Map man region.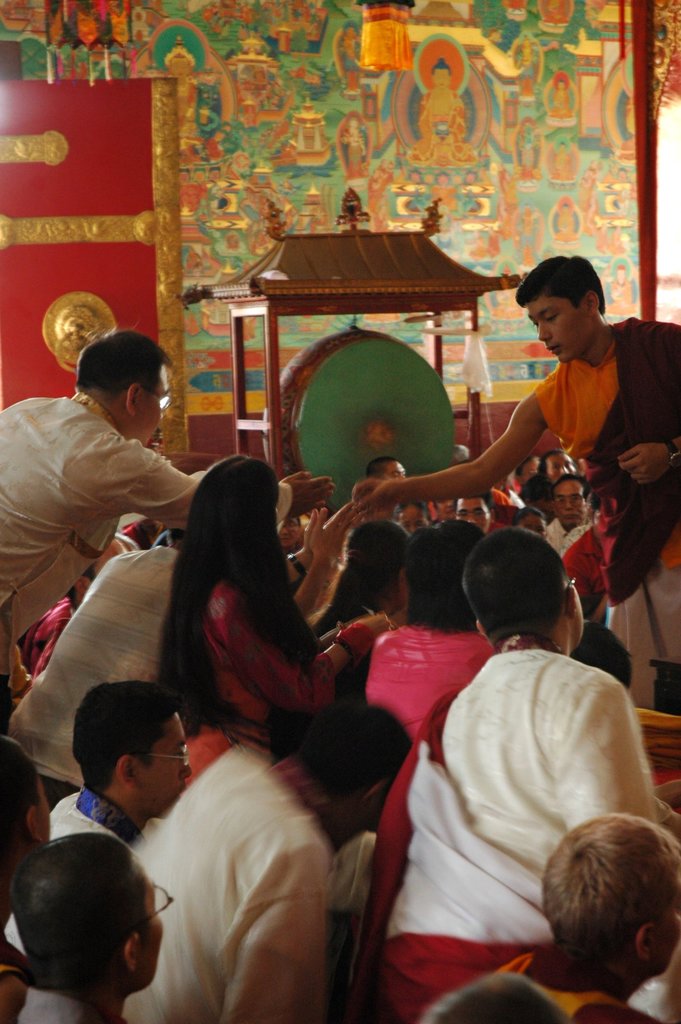
Mapped to rect(358, 526, 680, 1023).
